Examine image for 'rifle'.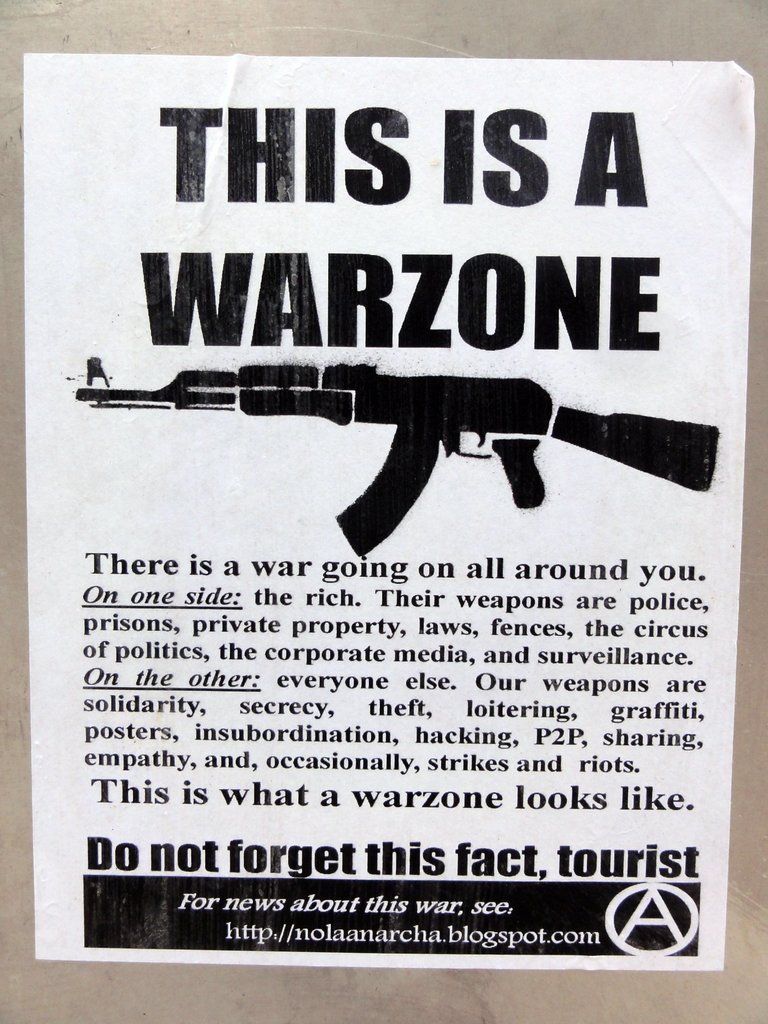
Examination result: region(78, 358, 721, 555).
